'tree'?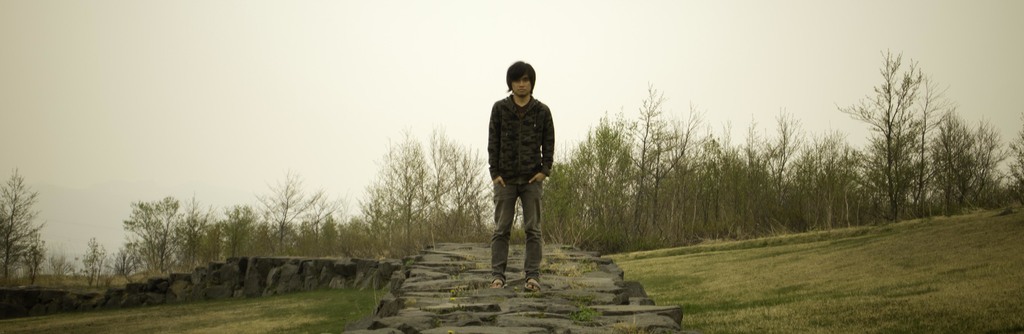
x1=0 y1=175 x2=37 y2=281
